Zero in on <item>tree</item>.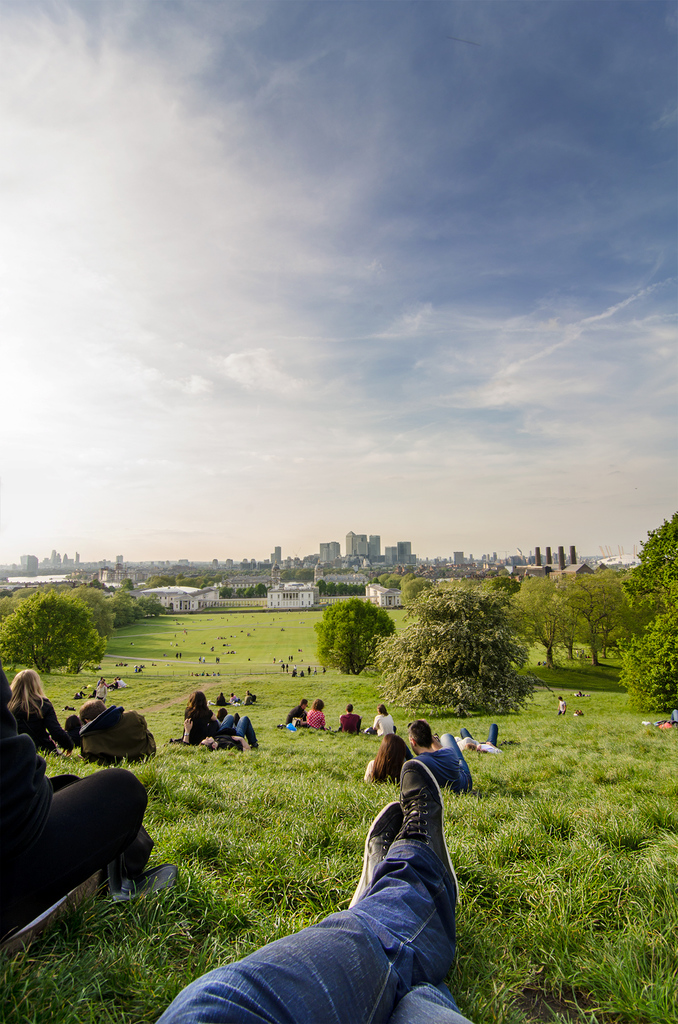
Zeroed in: [x1=102, y1=590, x2=141, y2=632].
